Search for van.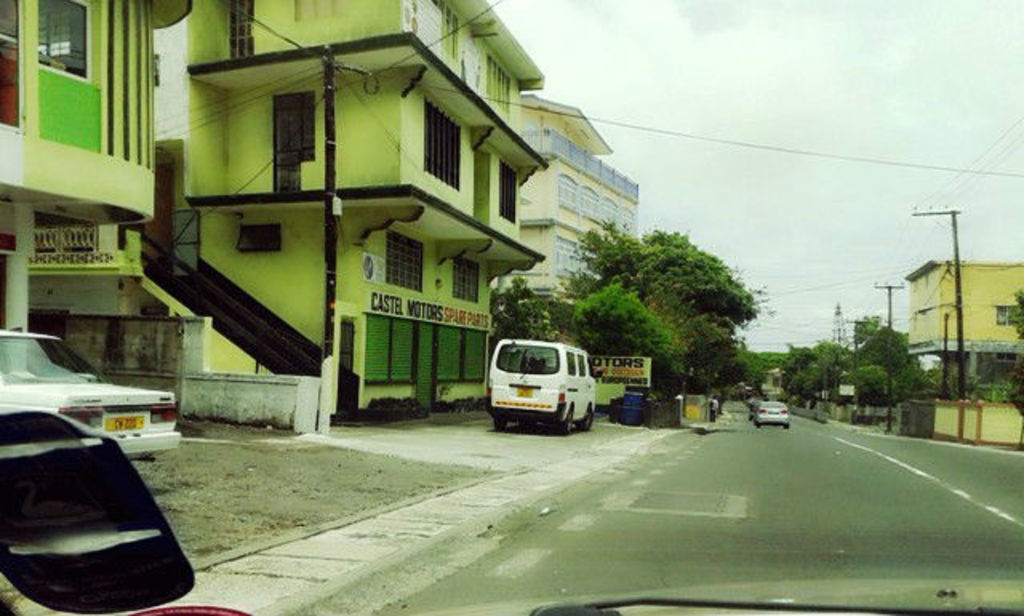
Found at 480, 334, 602, 435.
